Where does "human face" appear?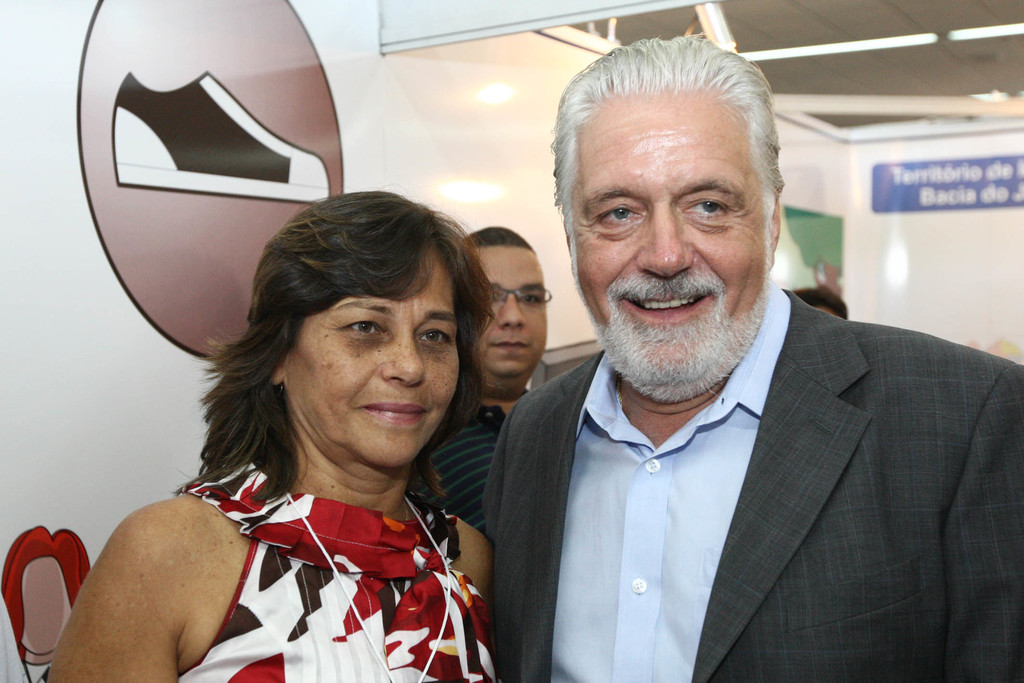
Appears at [x1=287, y1=252, x2=461, y2=458].
